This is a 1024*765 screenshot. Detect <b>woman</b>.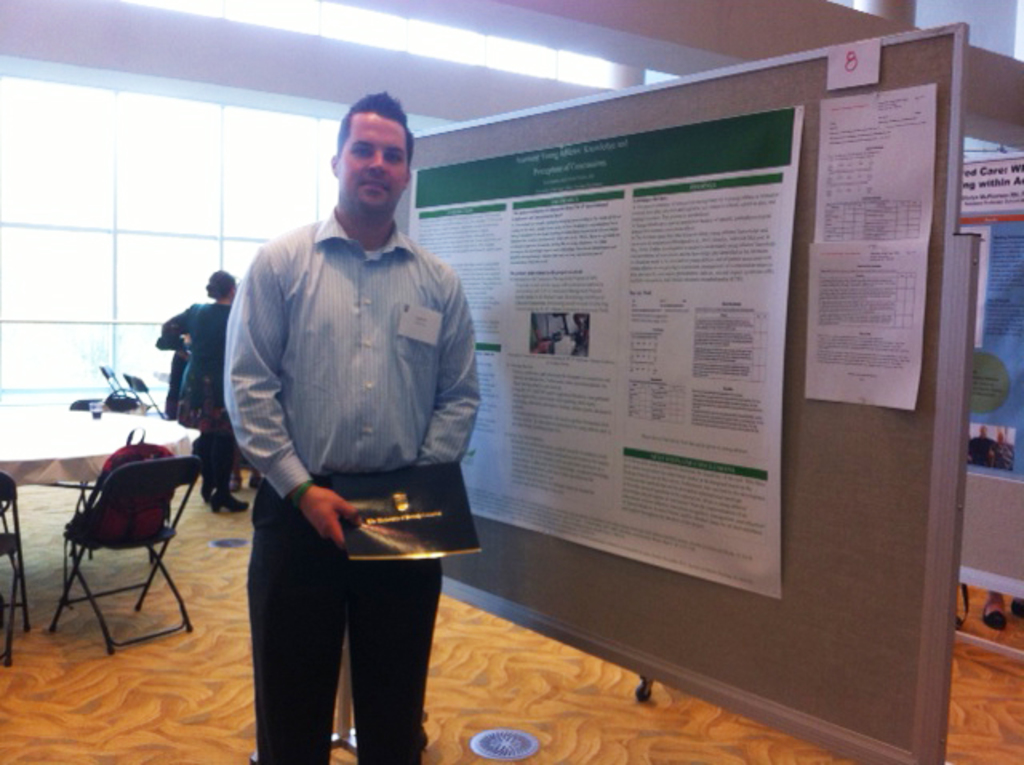
<region>154, 253, 262, 519</region>.
